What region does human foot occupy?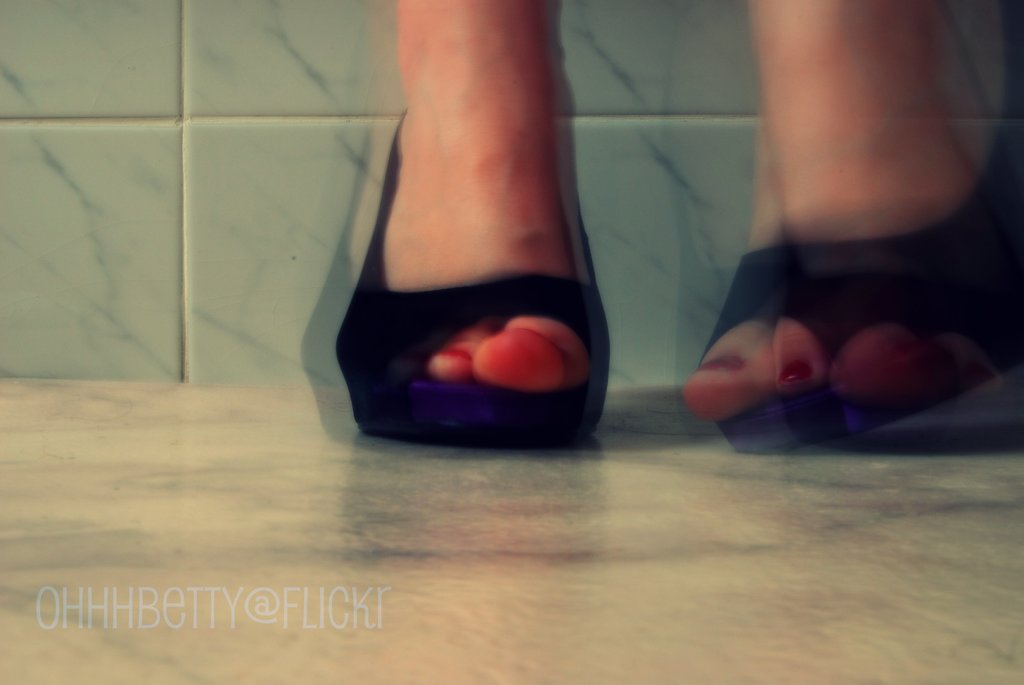
[x1=687, y1=144, x2=1023, y2=431].
